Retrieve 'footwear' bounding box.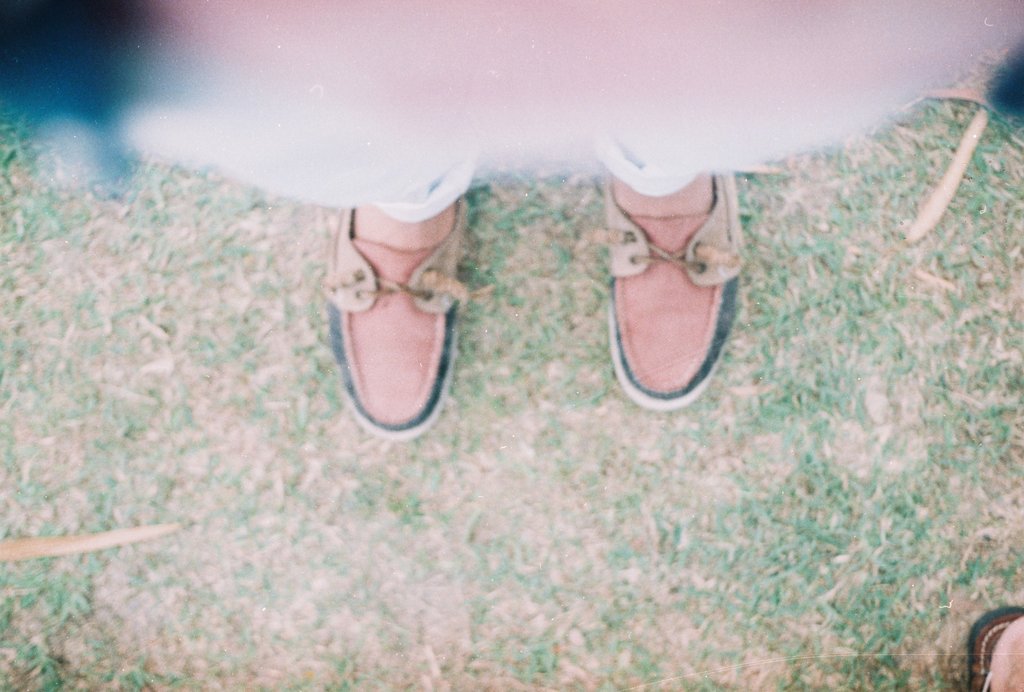
Bounding box: left=299, top=200, right=488, bottom=435.
